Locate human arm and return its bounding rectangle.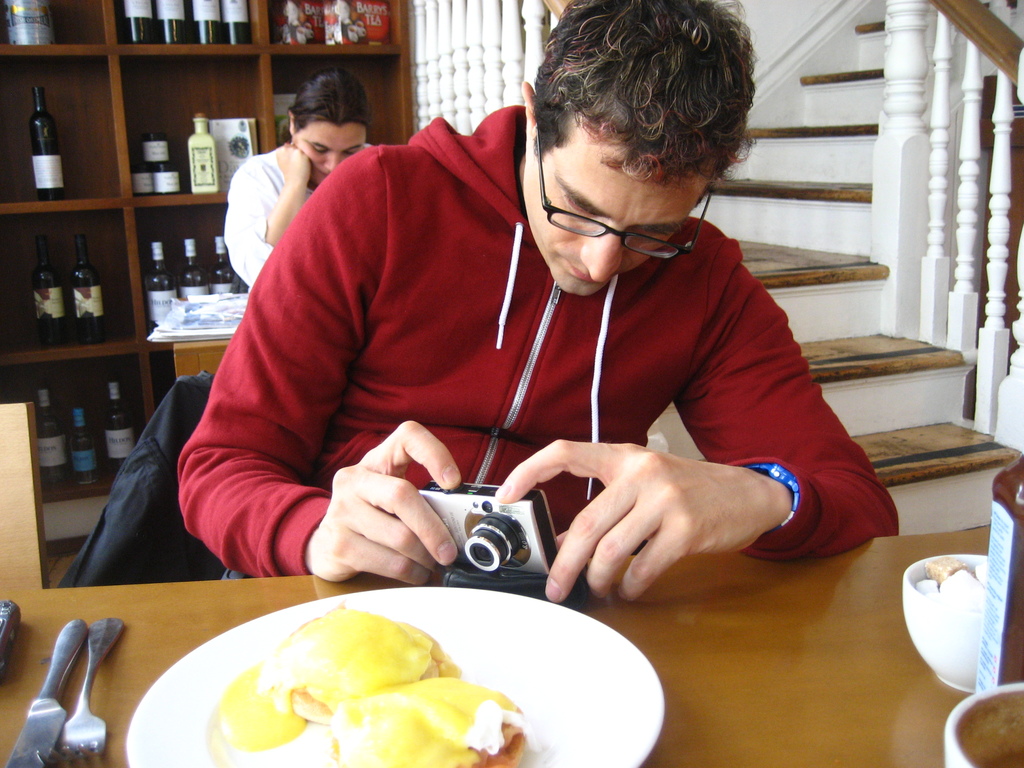
(172,143,455,586).
